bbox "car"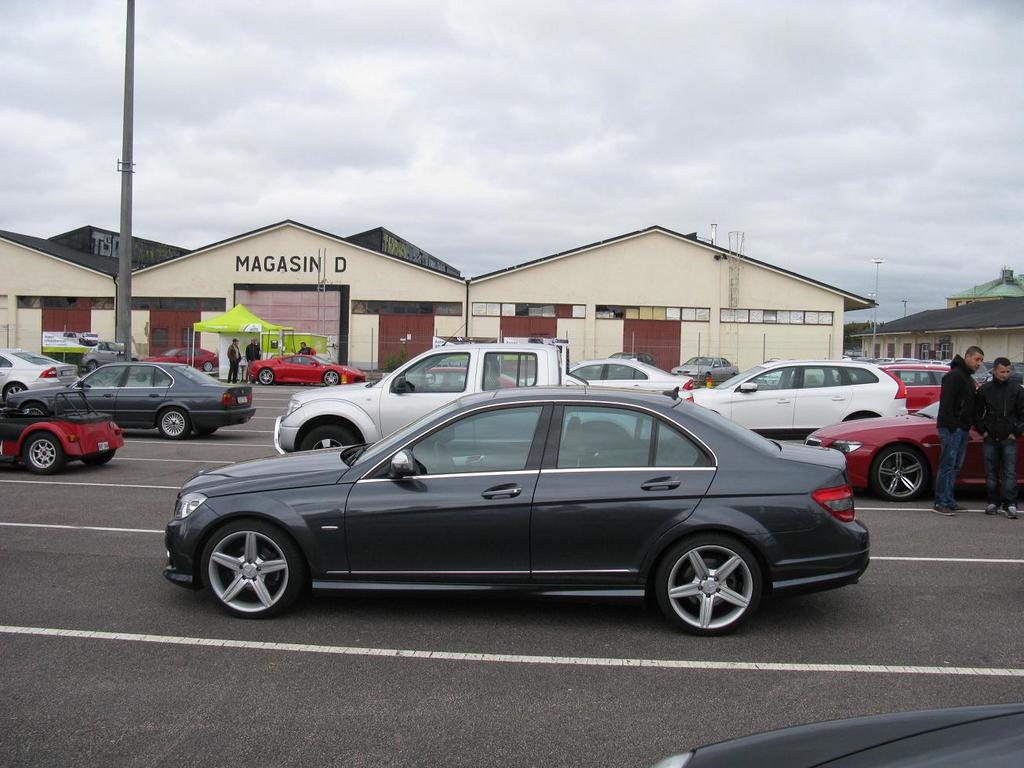
l=0, t=343, r=82, b=400
